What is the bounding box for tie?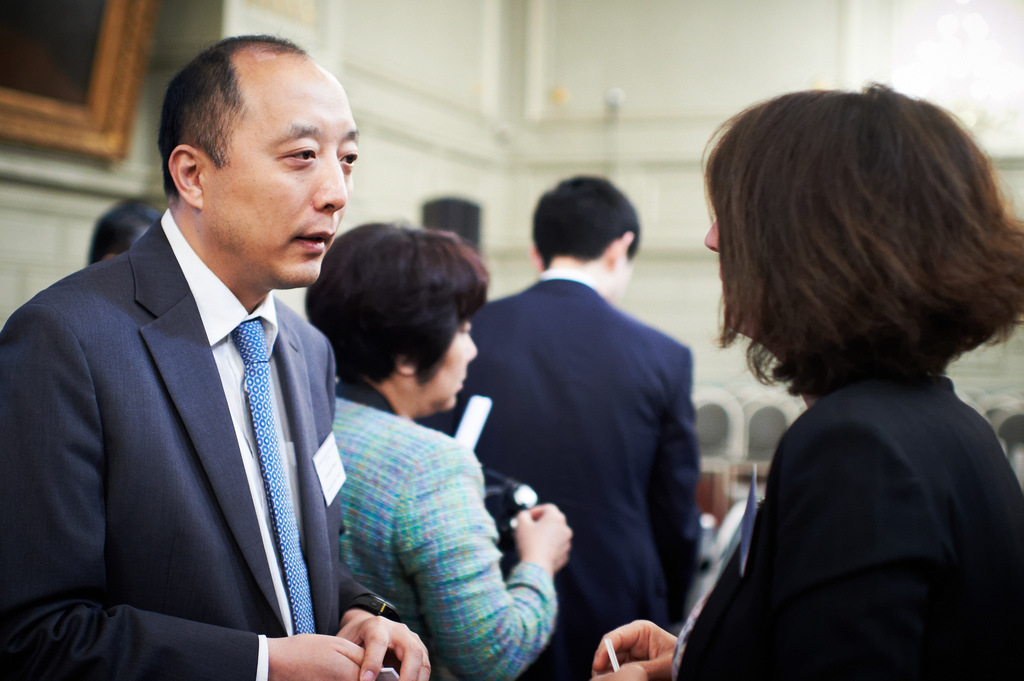
detection(228, 321, 317, 632).
